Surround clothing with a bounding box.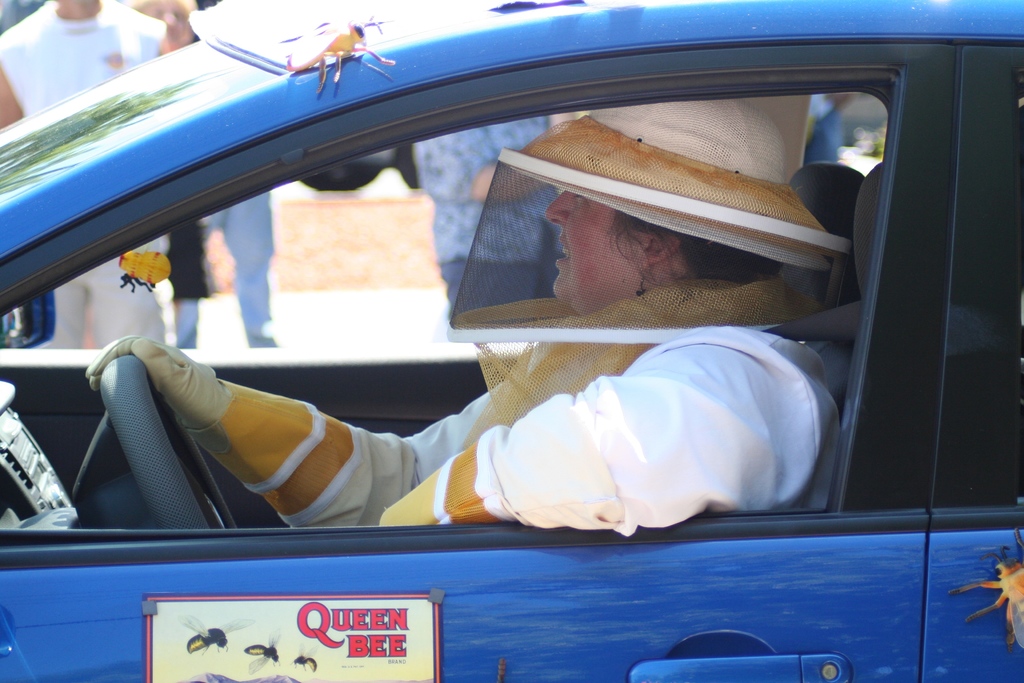
bbox=[413, 112, 570, 325].
